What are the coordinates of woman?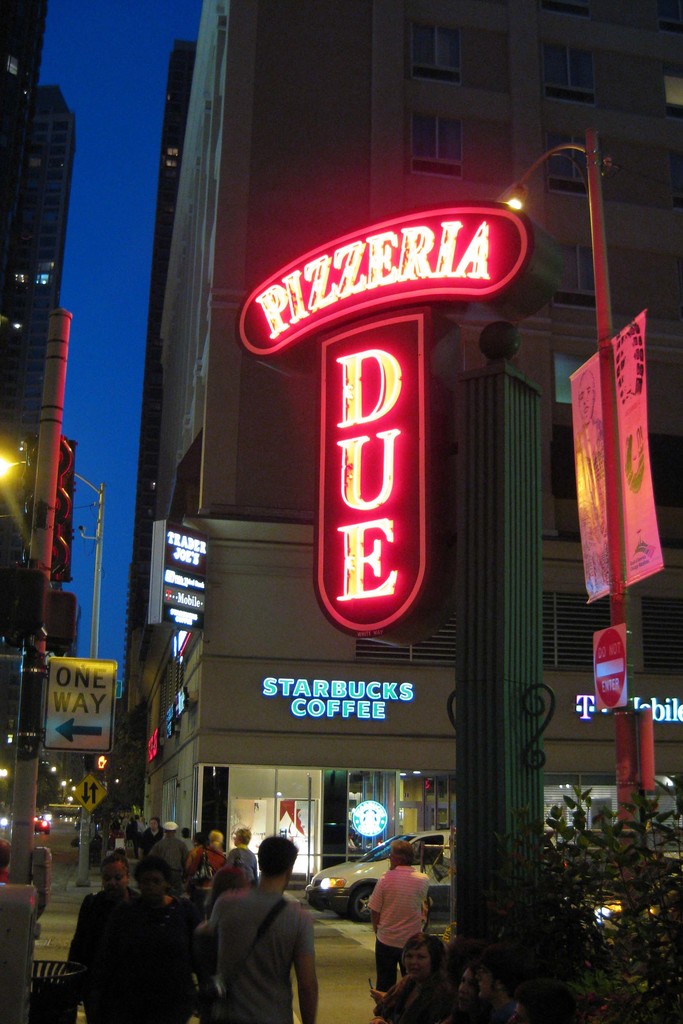
rect(181, 831, 226, 911).
